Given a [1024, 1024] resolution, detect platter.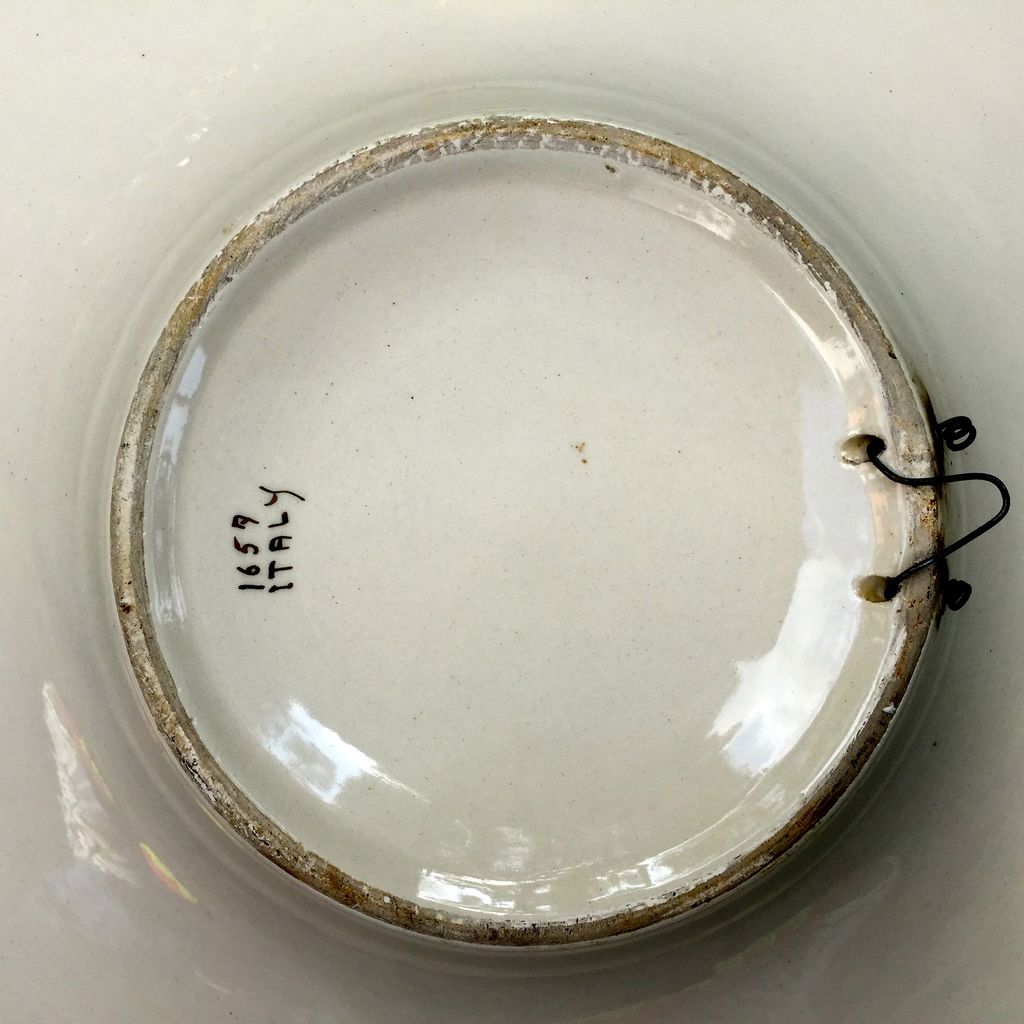
108, 116, 940, 959.
